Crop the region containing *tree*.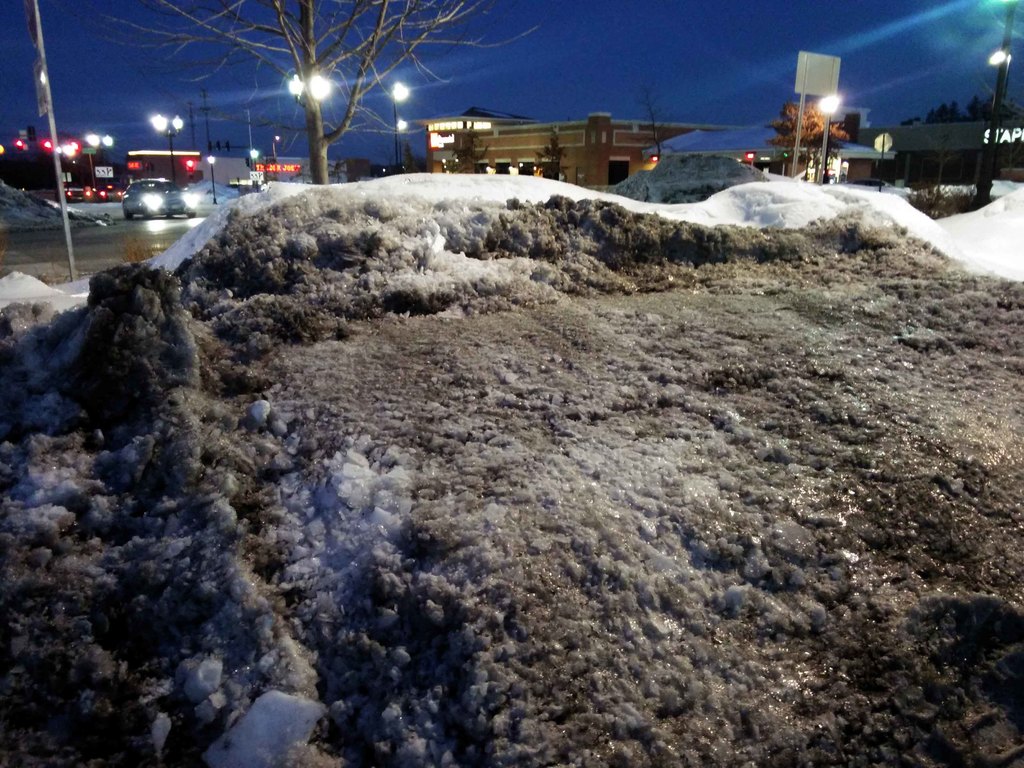
Crop region: crop(979, 95, 1023, 120).
